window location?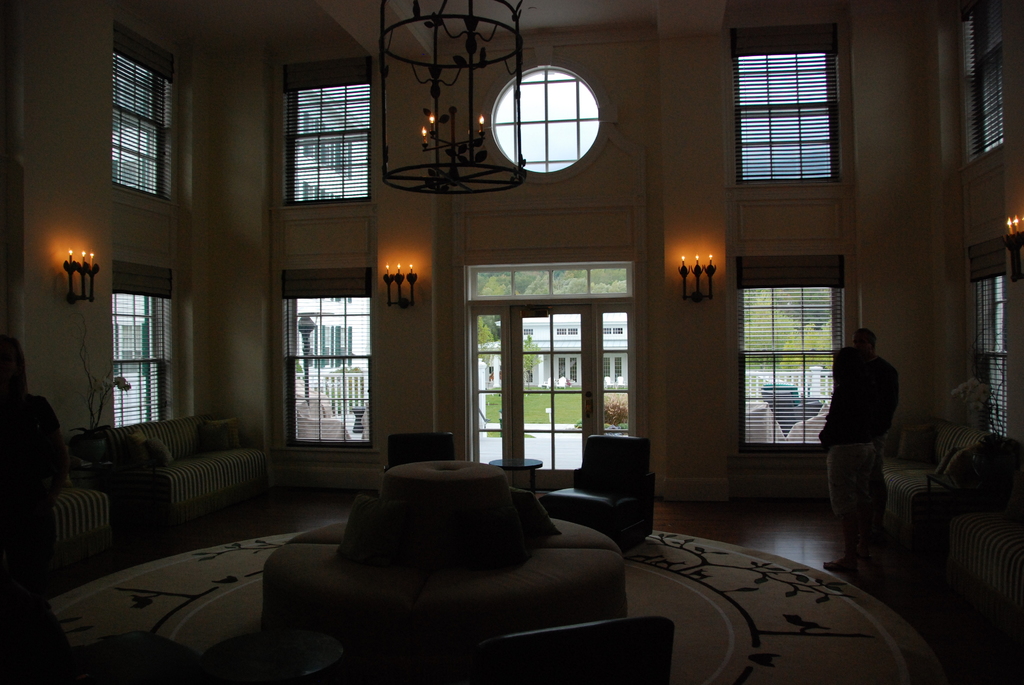
<bbox>975, 270, 1006, 430</bbox>
